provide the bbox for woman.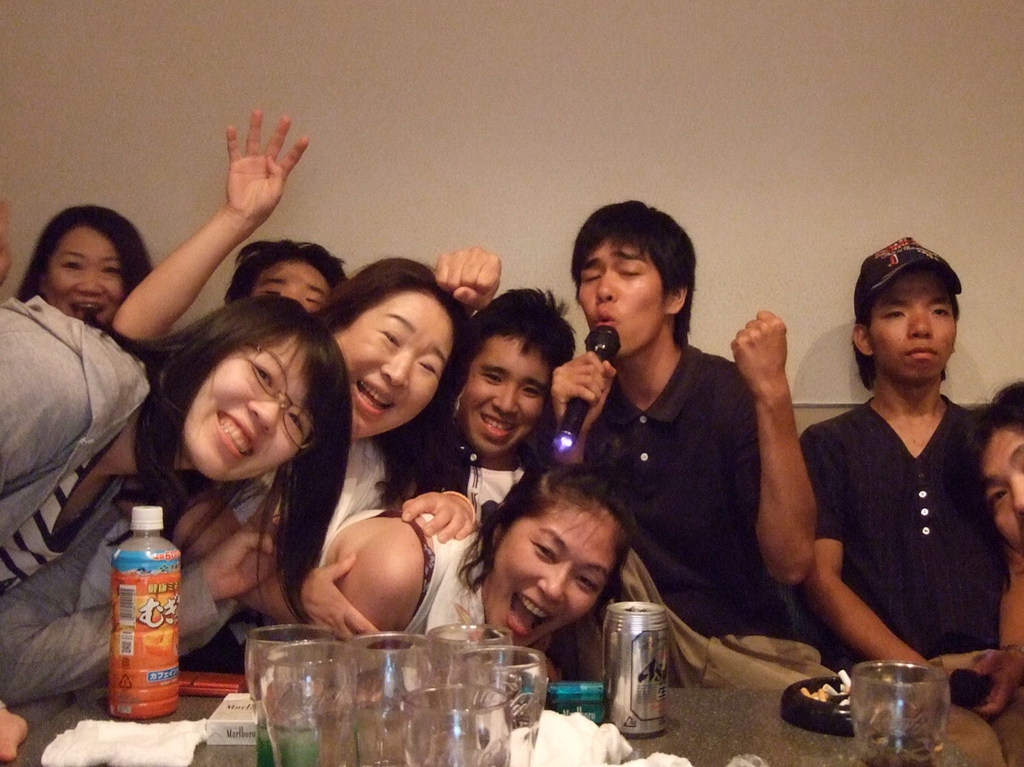
l=226, t=255, r=482, b=644.
